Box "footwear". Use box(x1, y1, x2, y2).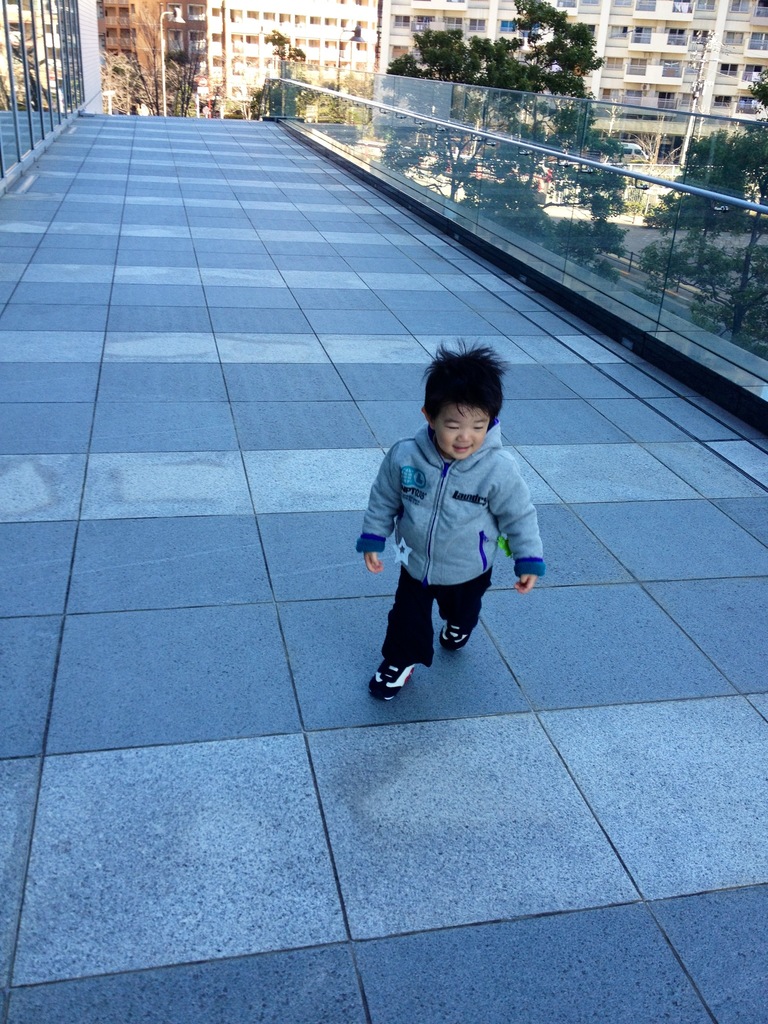
box(367, 654, 422, 706).
